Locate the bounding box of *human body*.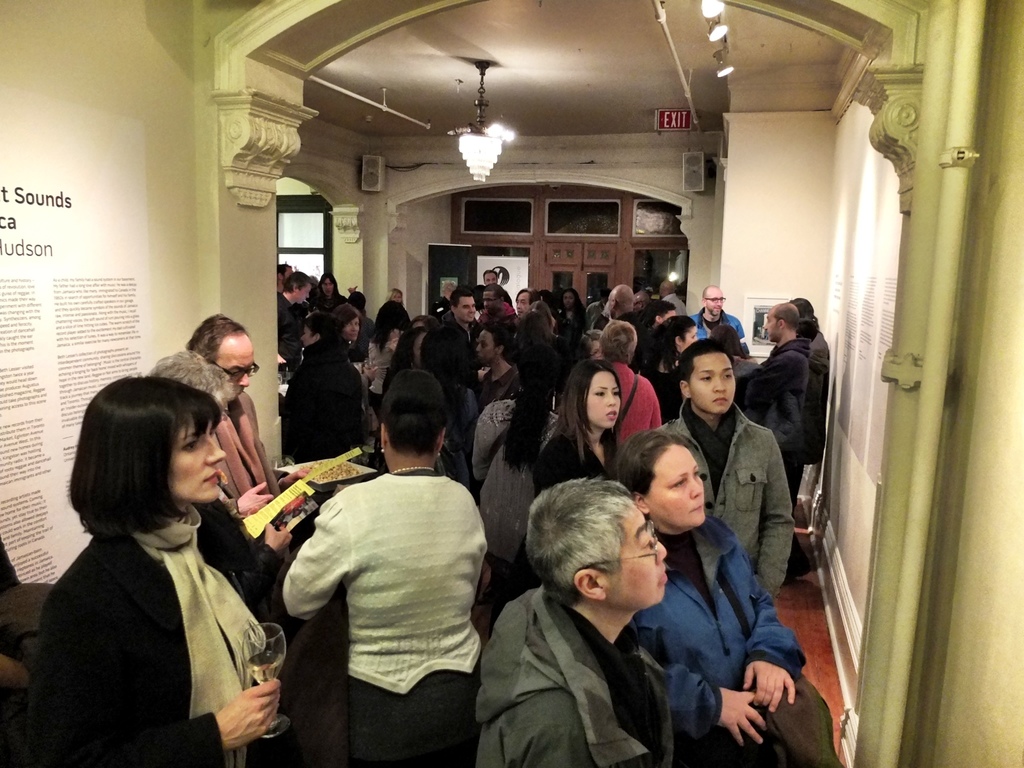
Bounding box: 358,297,416,421.
